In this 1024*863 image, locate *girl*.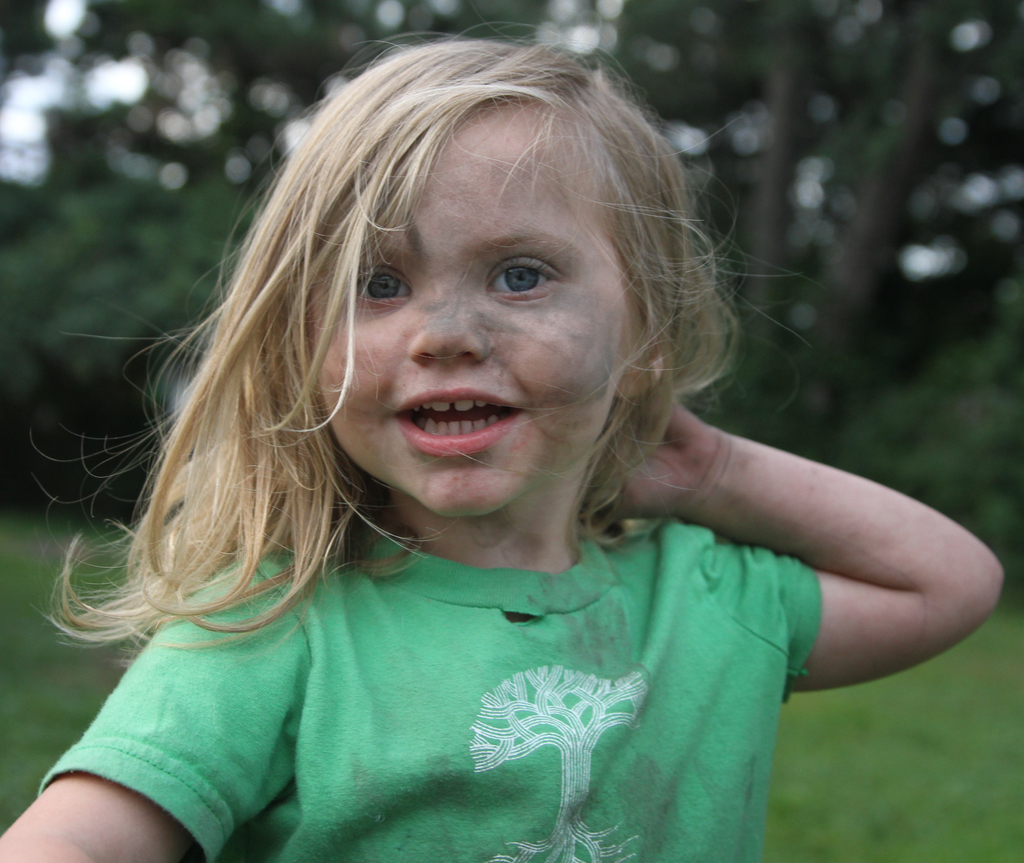
Bounding box: [0,20,1005,862].
